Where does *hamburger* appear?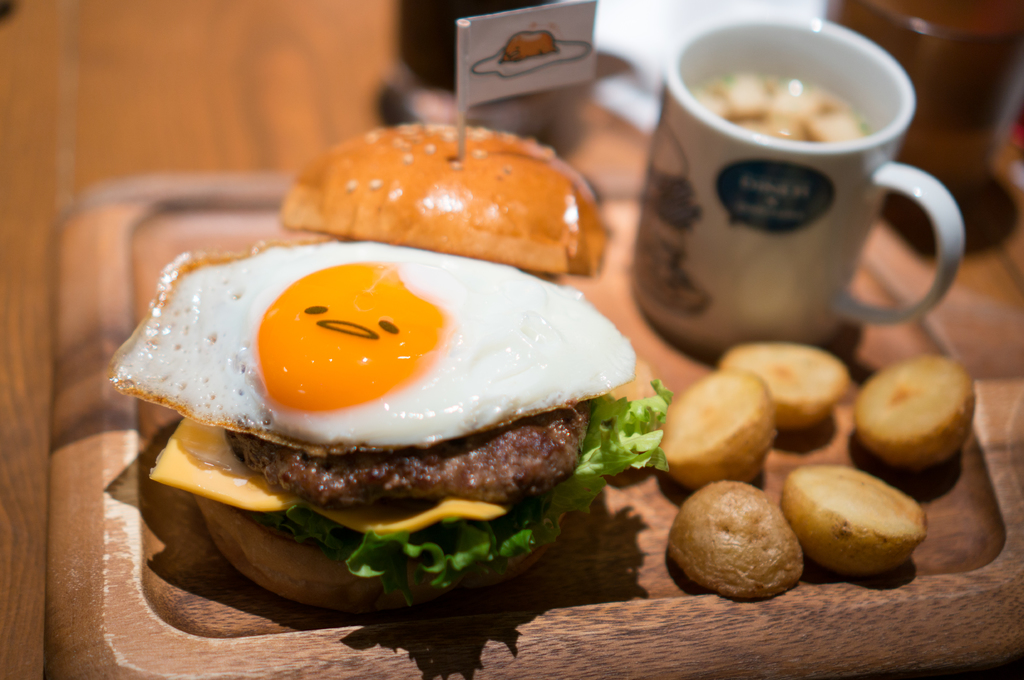
Appears at crop(280, 119, 611, 280).
